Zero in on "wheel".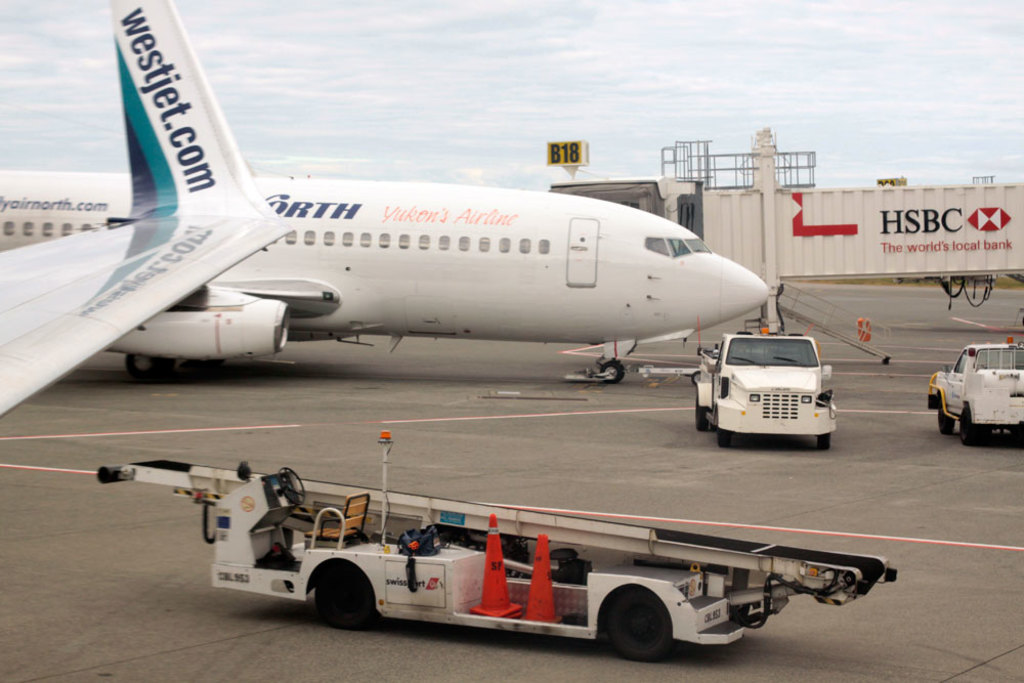
Zeroed in: bbox(125, 352, 174, 380).
